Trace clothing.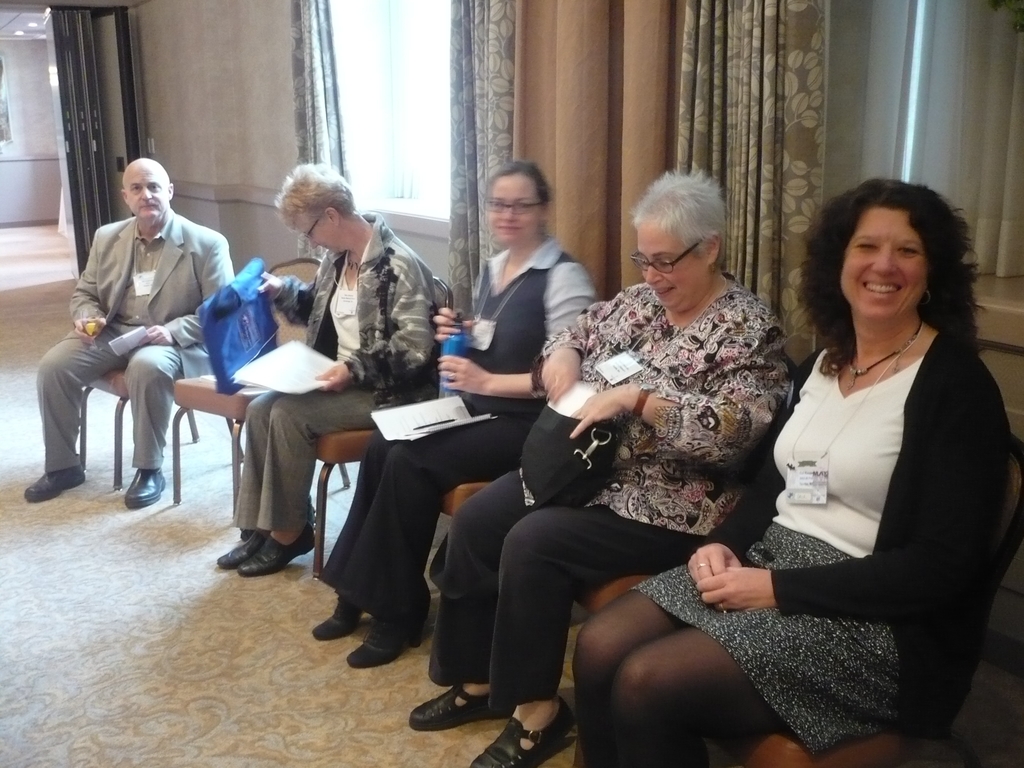
Traced to box(616, 325, 1023, 763).
